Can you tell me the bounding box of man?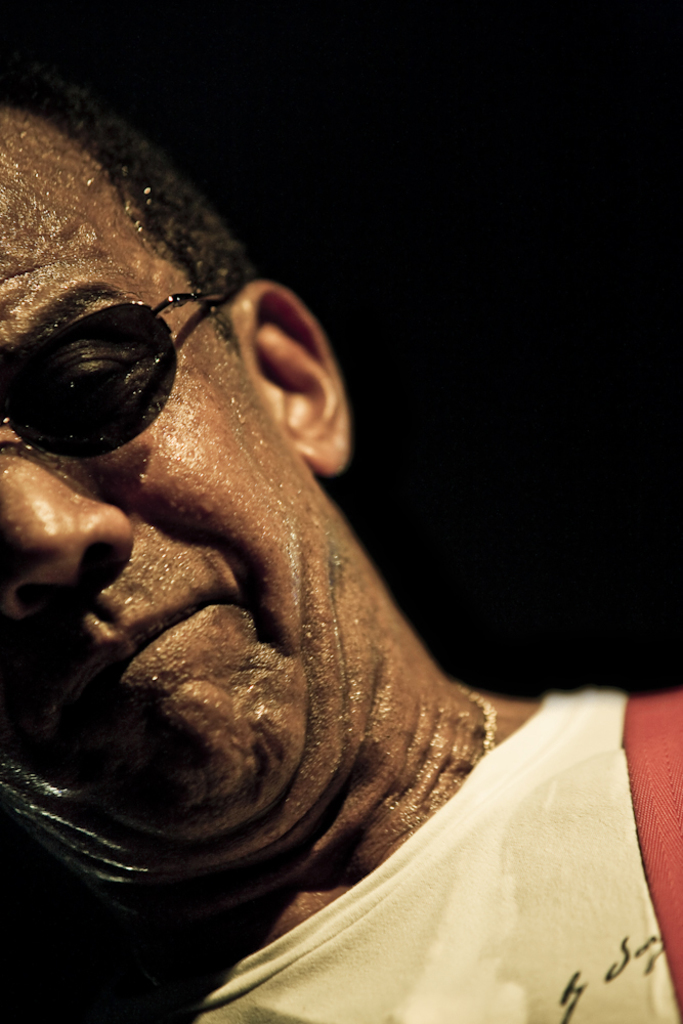
{"left": 0, "top": 42, "right": 682, "bottom": 1023}.
